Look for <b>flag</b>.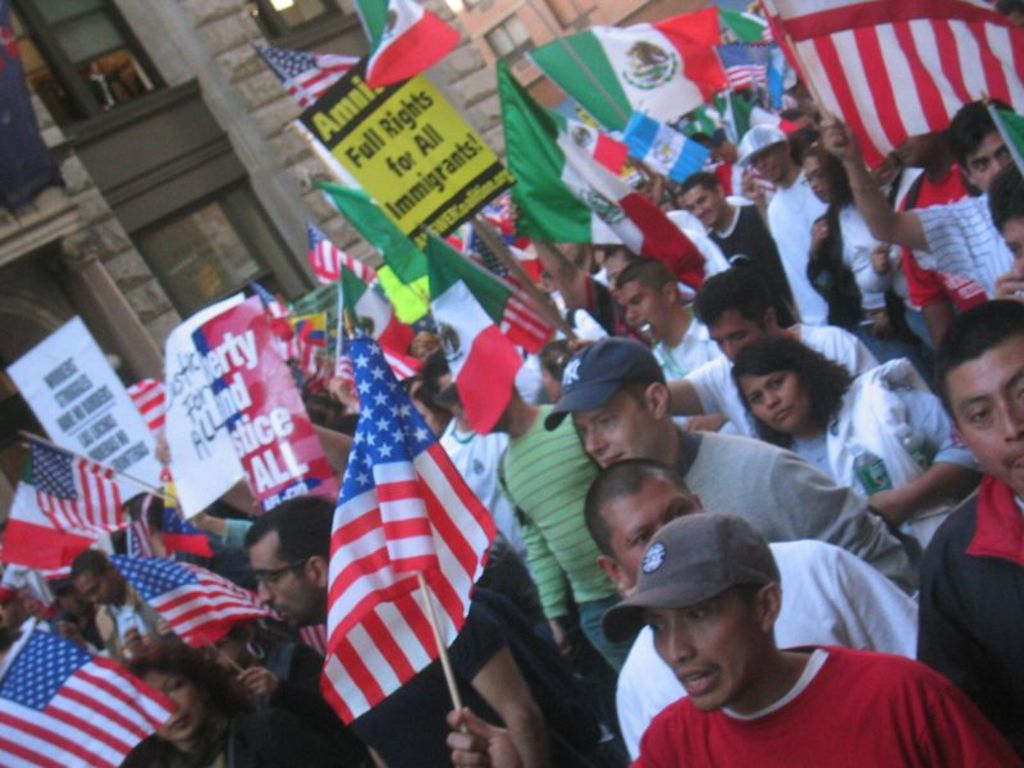
Found: (0, 465, 95, 573).
